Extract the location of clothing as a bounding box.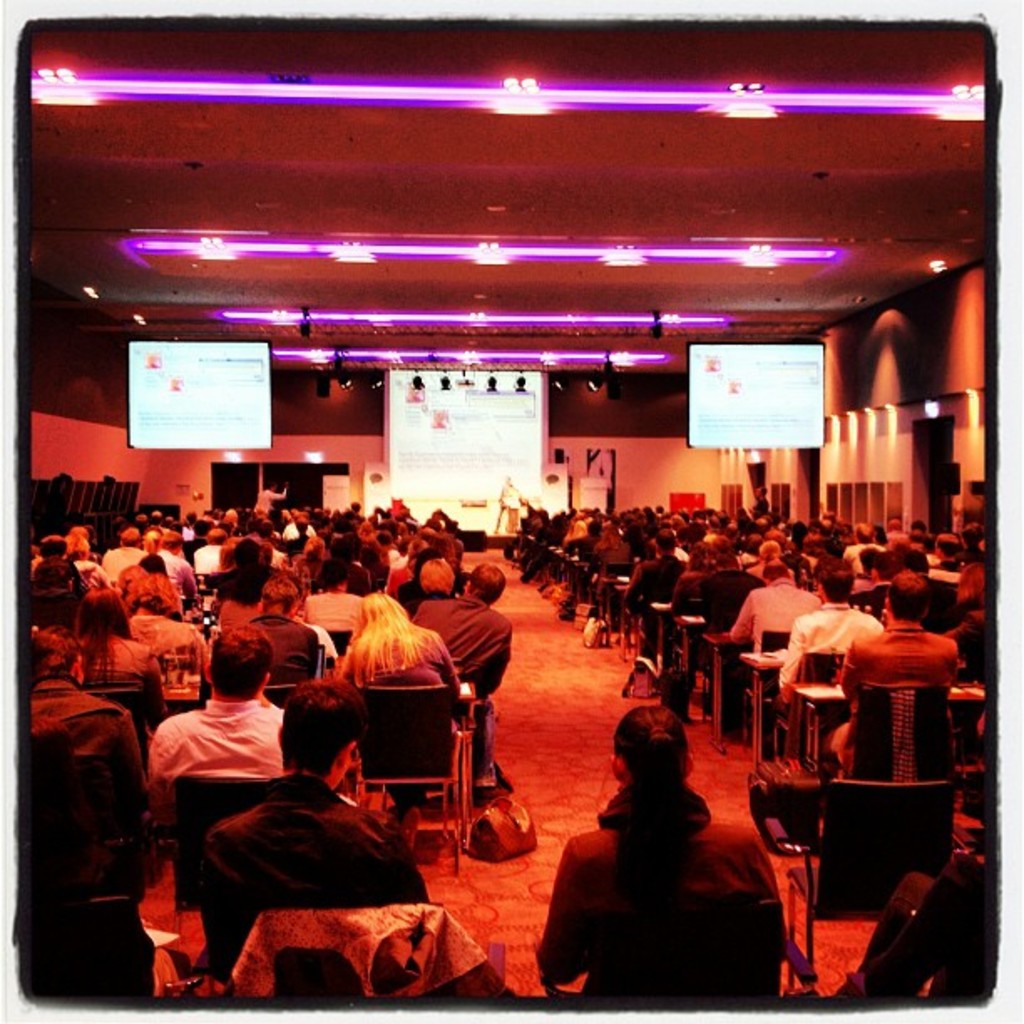
BBox(835, 617, 944, 790).
